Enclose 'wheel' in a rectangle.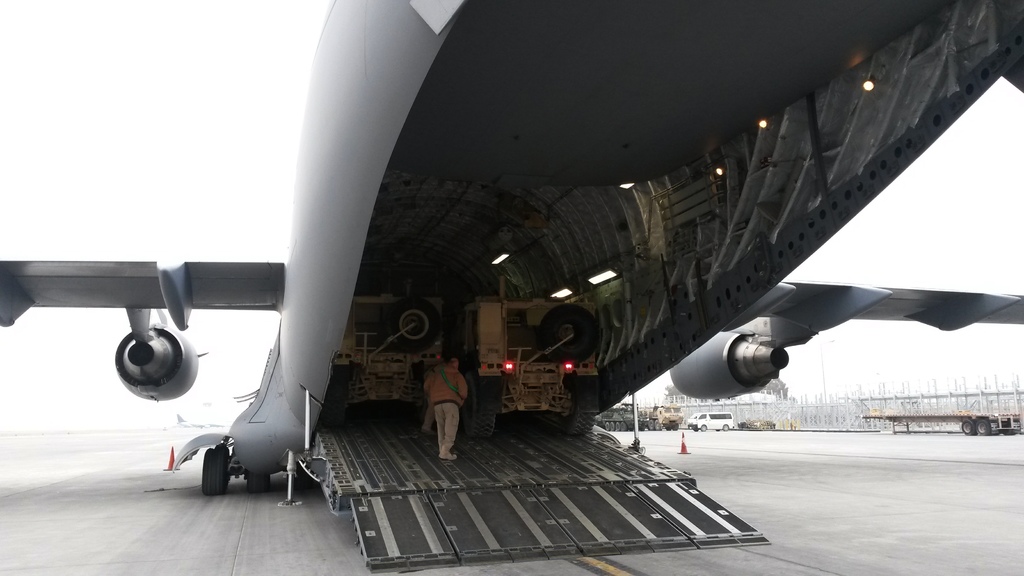
box=[605, 423, 612, 433].
